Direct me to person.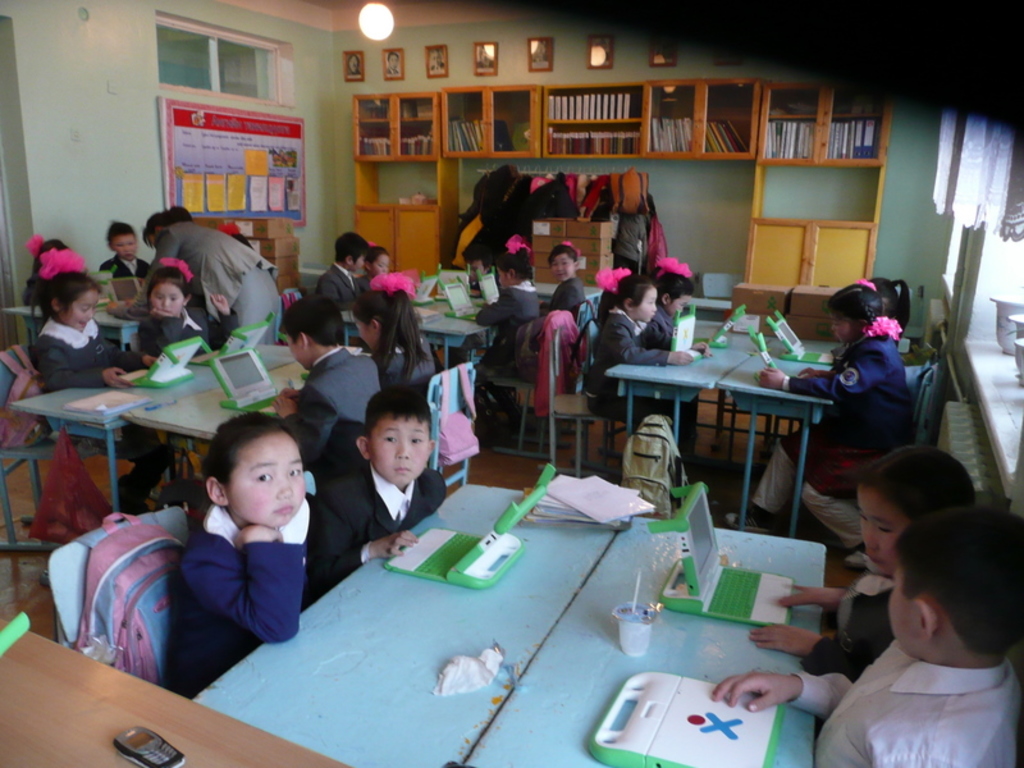
Direction: rect(591, 38, 609, 60).
